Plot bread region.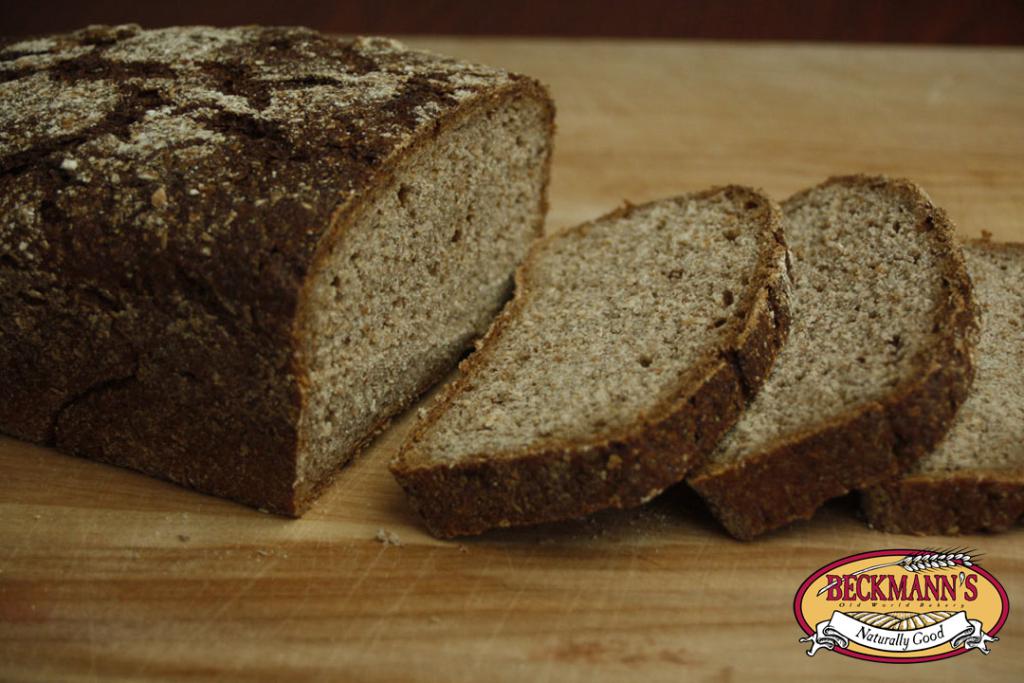
Plotted at rect(0, 21, 547, 511).
